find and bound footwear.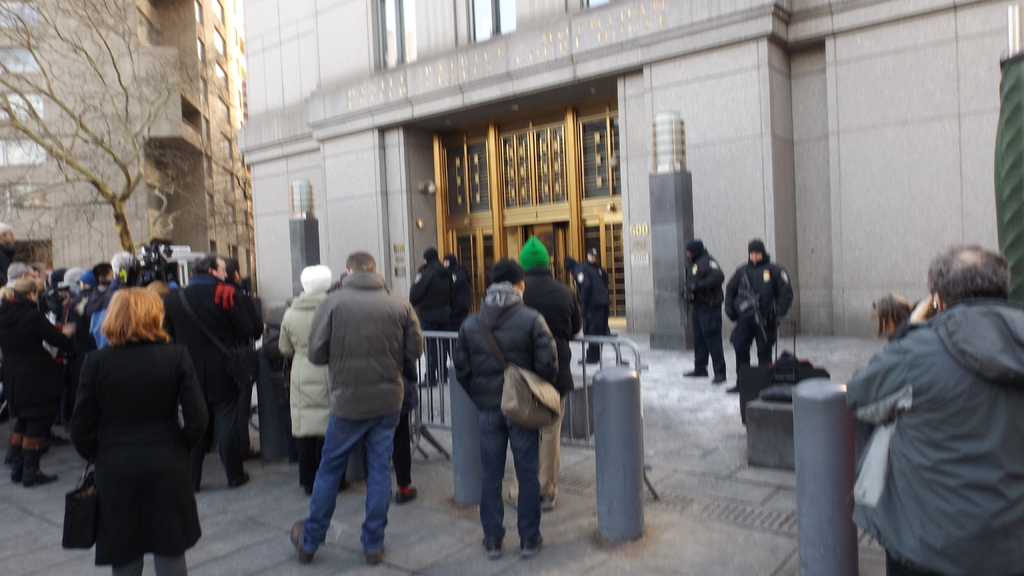
Bound: Rect(477, 538, 502, 557).
